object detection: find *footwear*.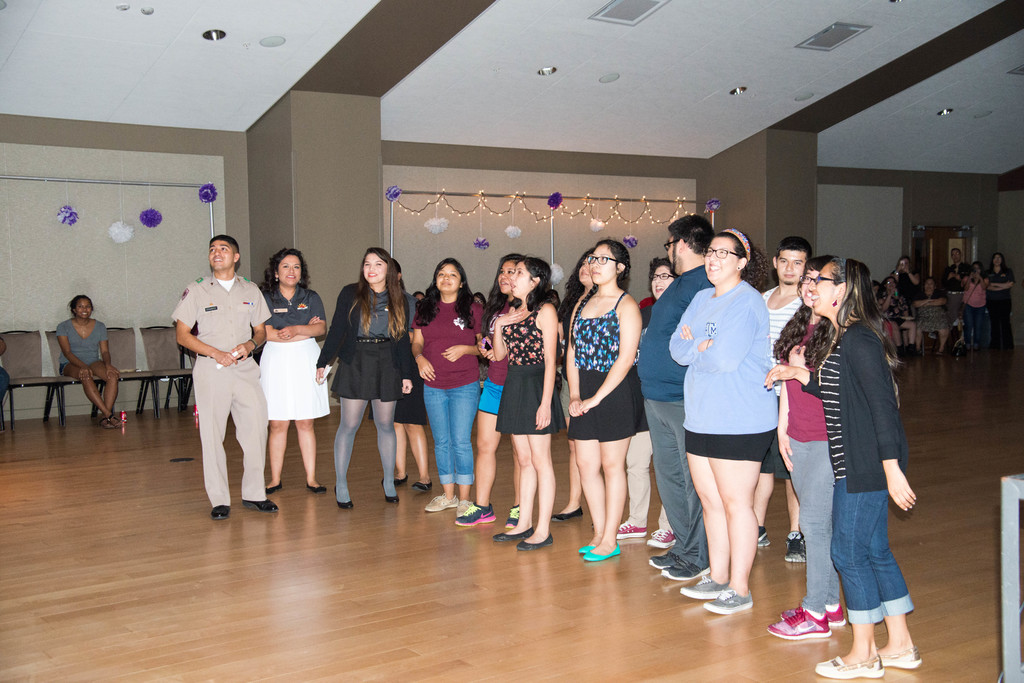
Rect(614, 524, 648, 538).
